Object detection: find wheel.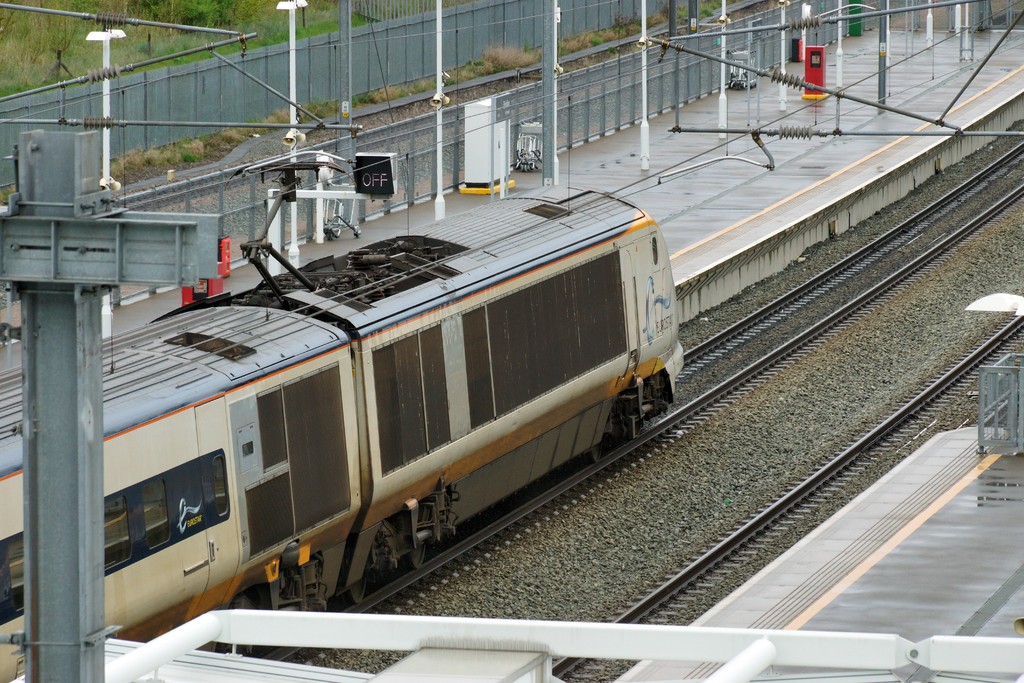
box=[583, 446, 605, 461].
